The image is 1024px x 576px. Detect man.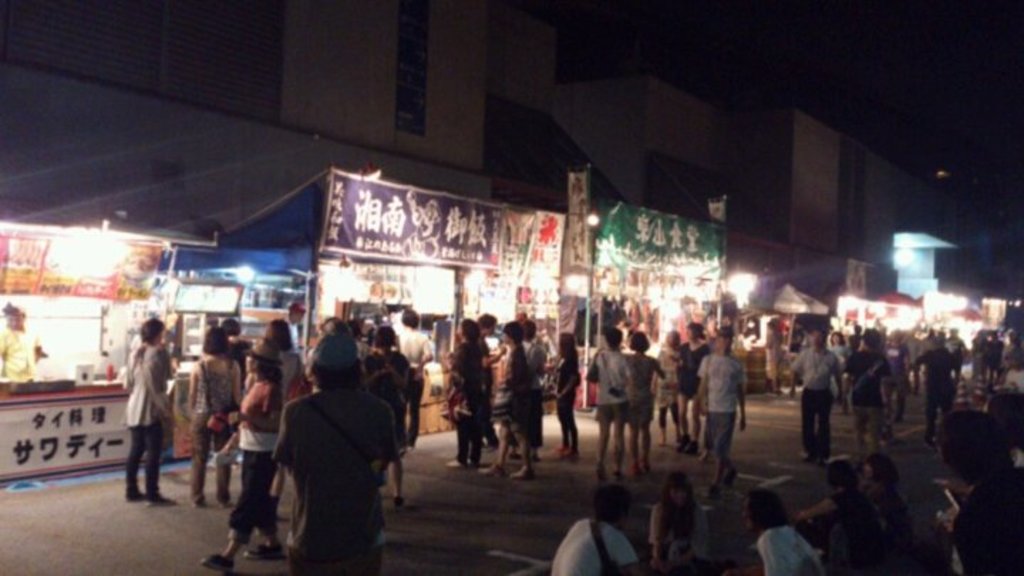
Detection: [left=390, top=307, right=427, bottom=455].
